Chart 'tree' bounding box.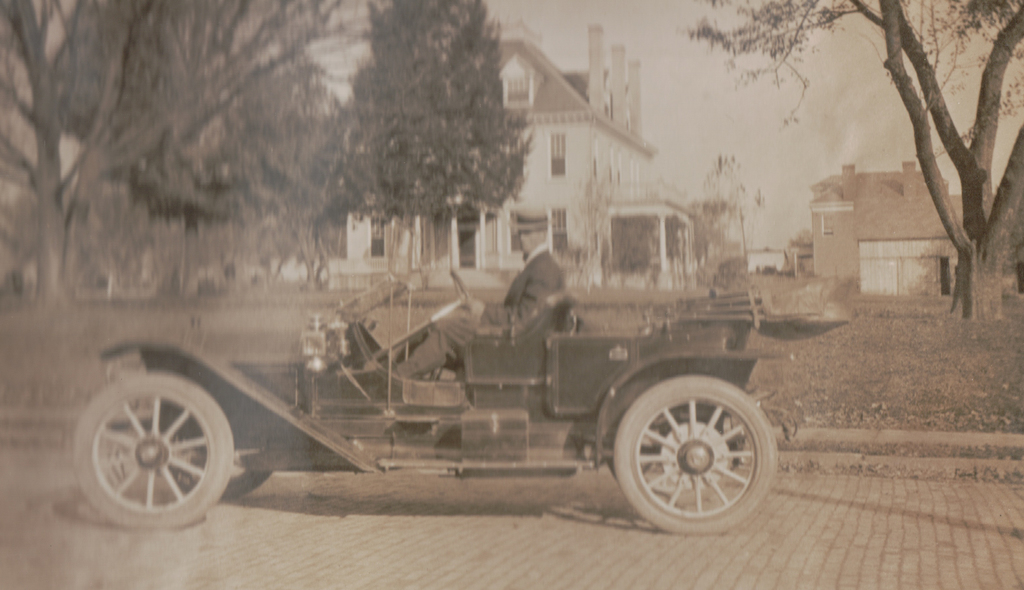
Charted: (x1=691, y1=0, x2=1023, y2=324).
